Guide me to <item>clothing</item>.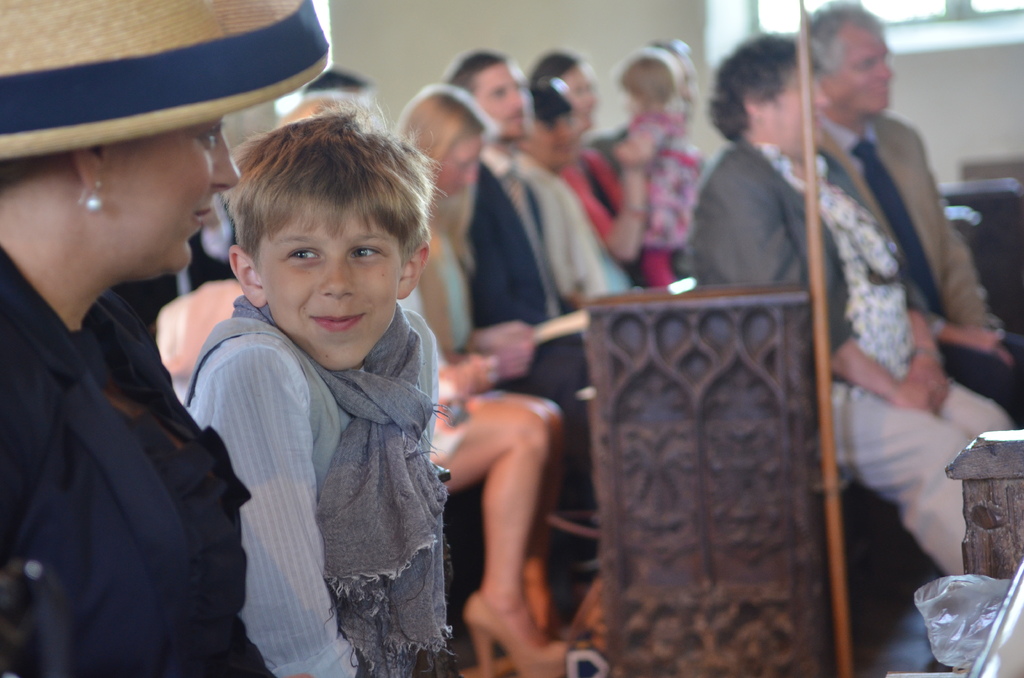
Guidance: {"left": 166, "top": 202, "right": 467, "bottom": 675}.
